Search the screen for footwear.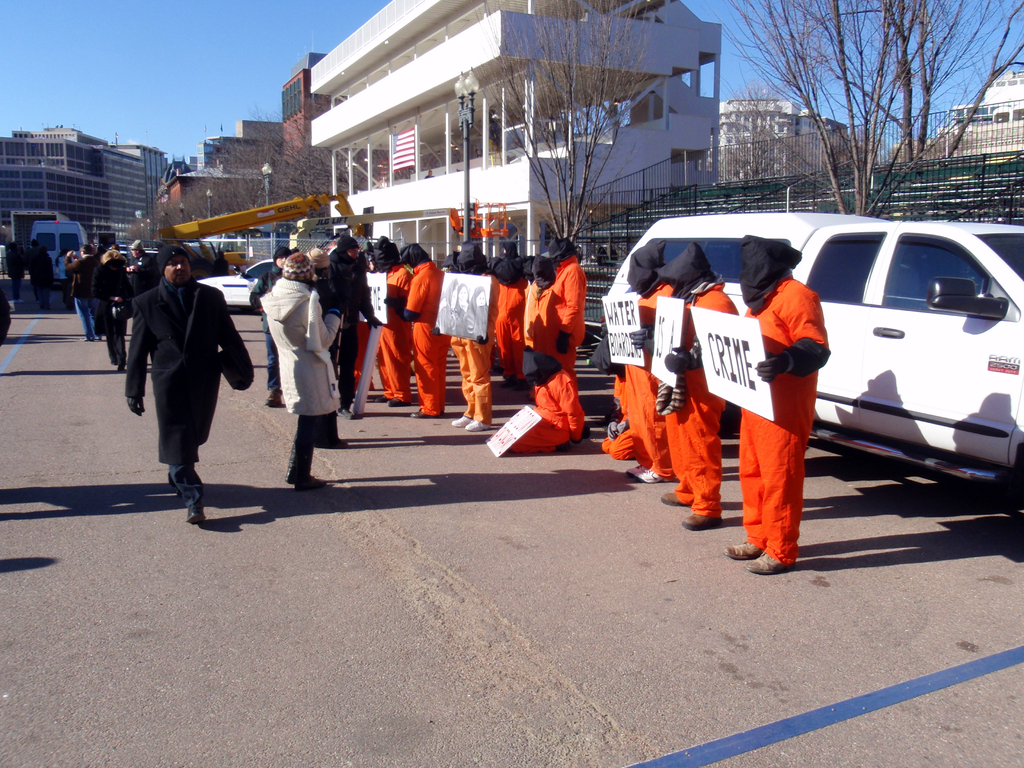
Found at bbox=[686, 511, 721, 533].
